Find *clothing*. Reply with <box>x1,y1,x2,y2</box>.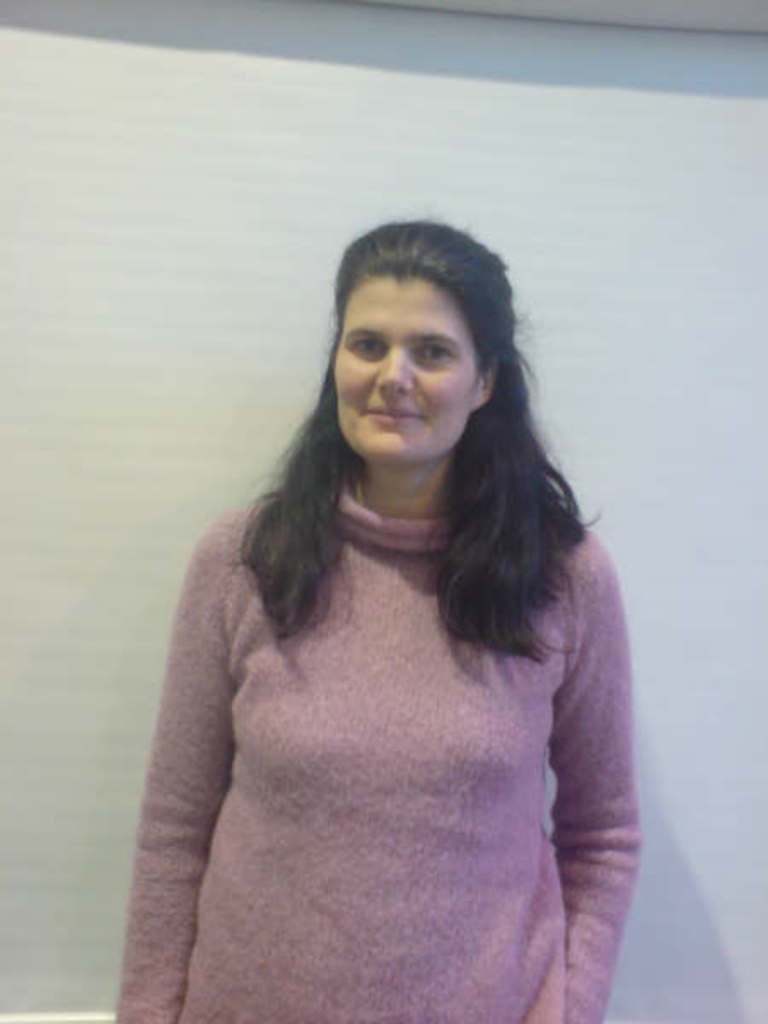
<box>119,459,655,1009</box>.
